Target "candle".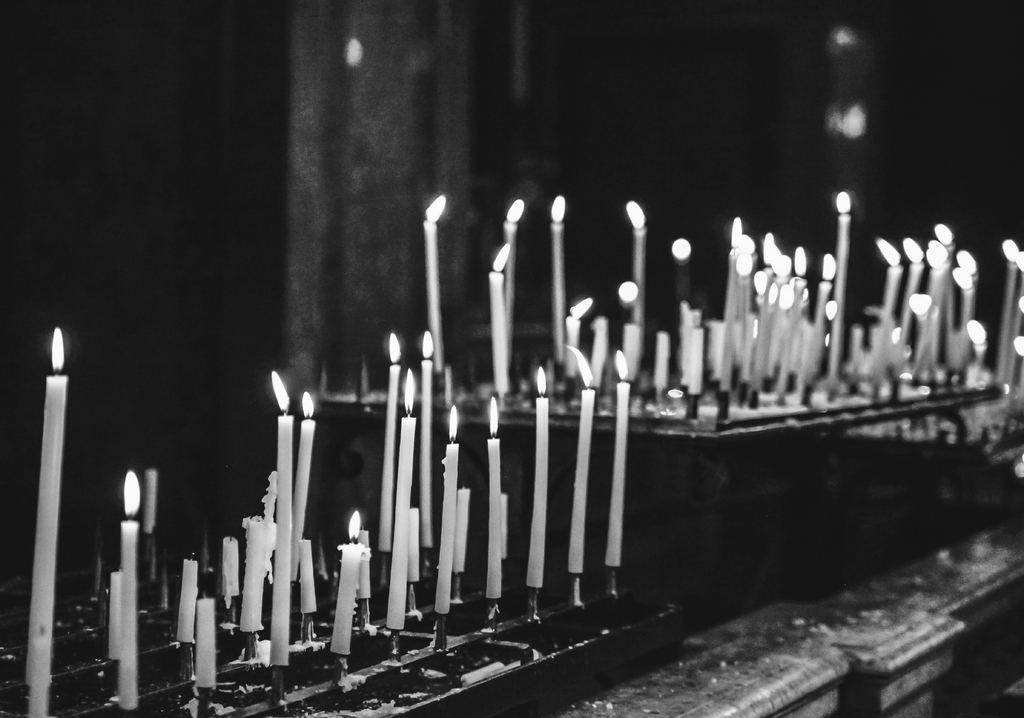
Target region: [x1=522, y1=364, x2=543, y2=587].
